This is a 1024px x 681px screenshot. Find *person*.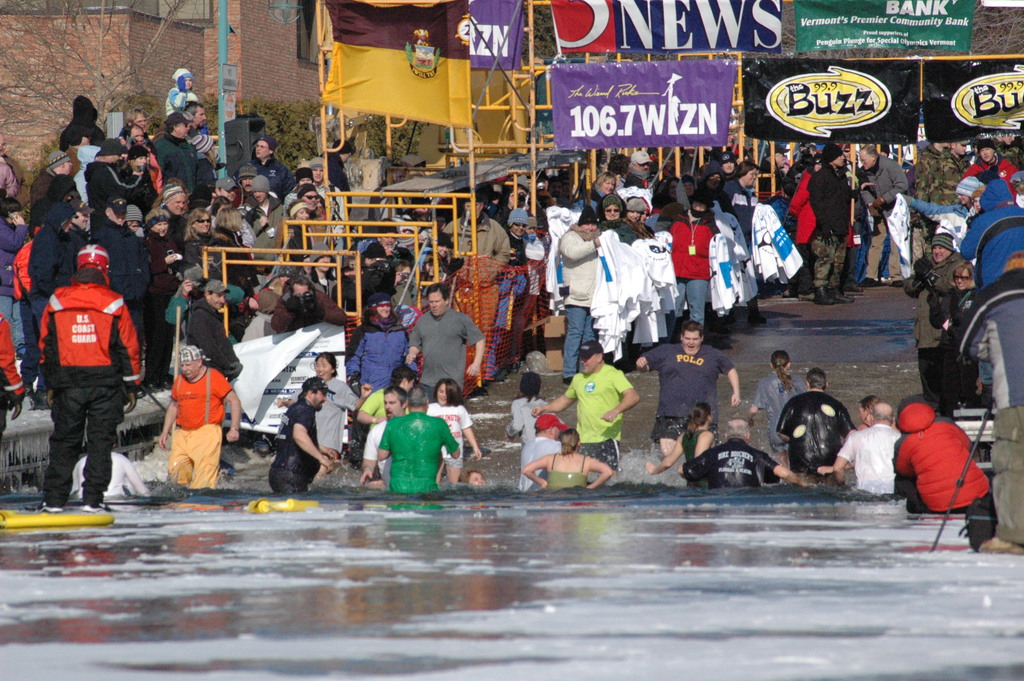
Bounding box: left=187, top=99, right=217, bottom=161.
